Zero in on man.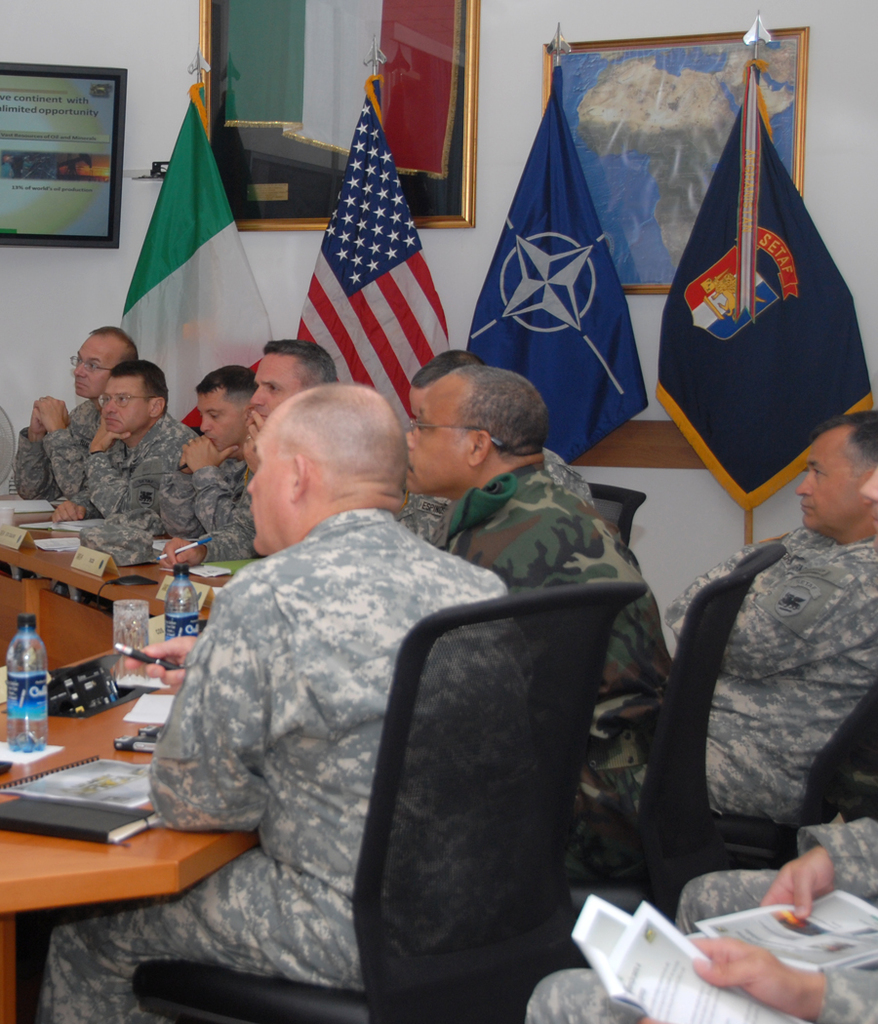
Zeroed in: [x1=50, y1=378, x2=519, y2=1023].
